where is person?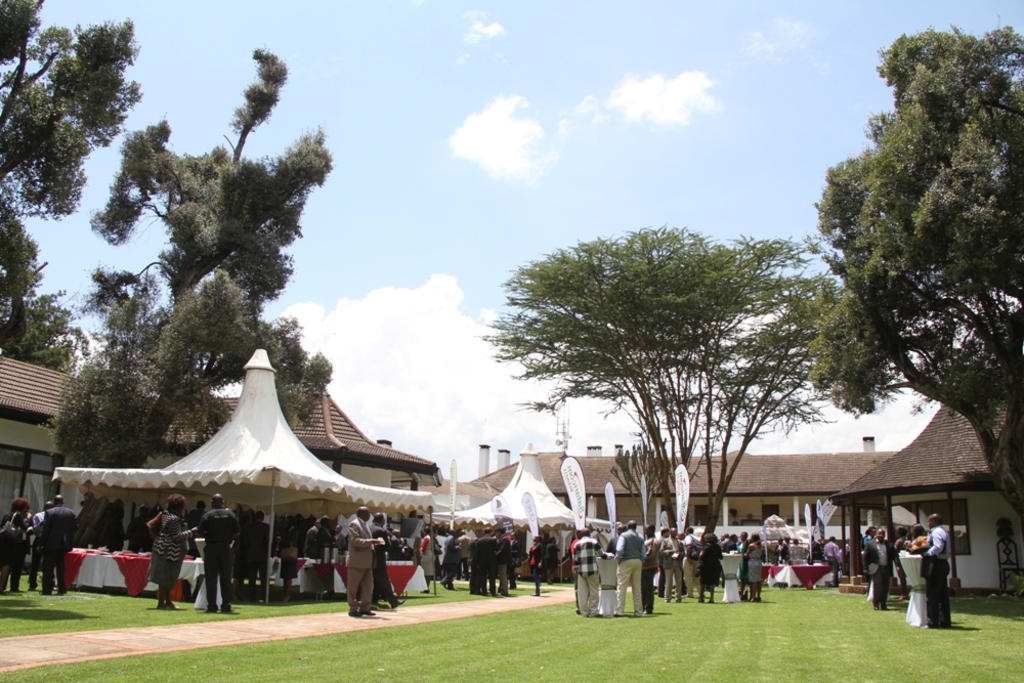
[x1=743, y1=527, x2=764, y2=602].
